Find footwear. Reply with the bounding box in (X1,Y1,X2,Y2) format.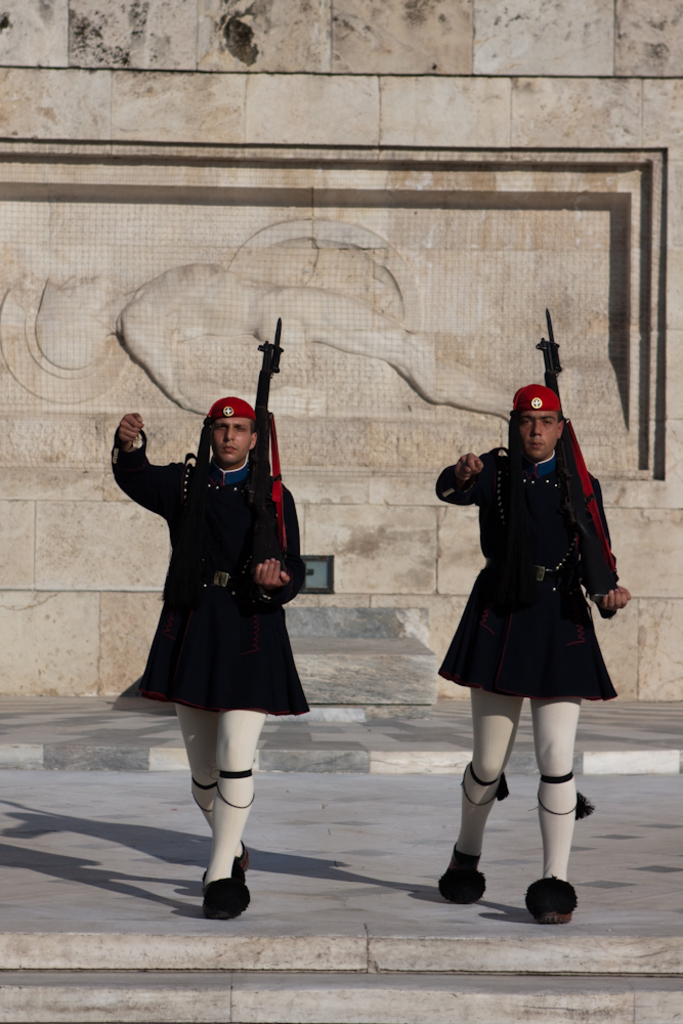
(523,881,581,923).
